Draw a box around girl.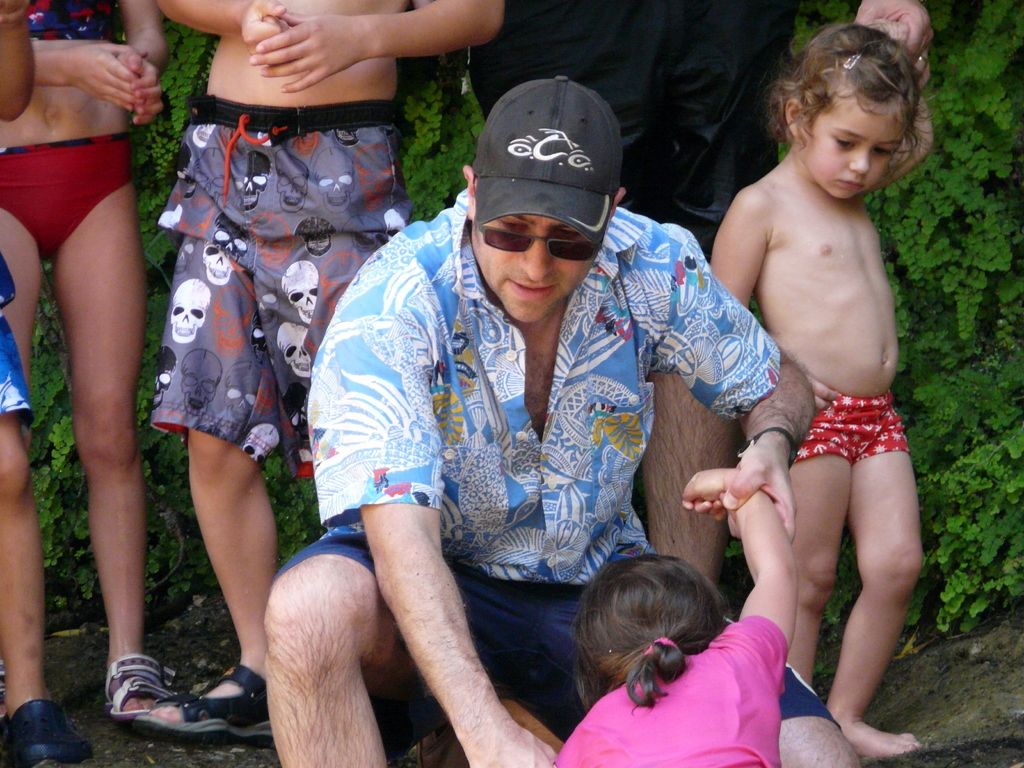
BBox(556, 468, 799, 767).
